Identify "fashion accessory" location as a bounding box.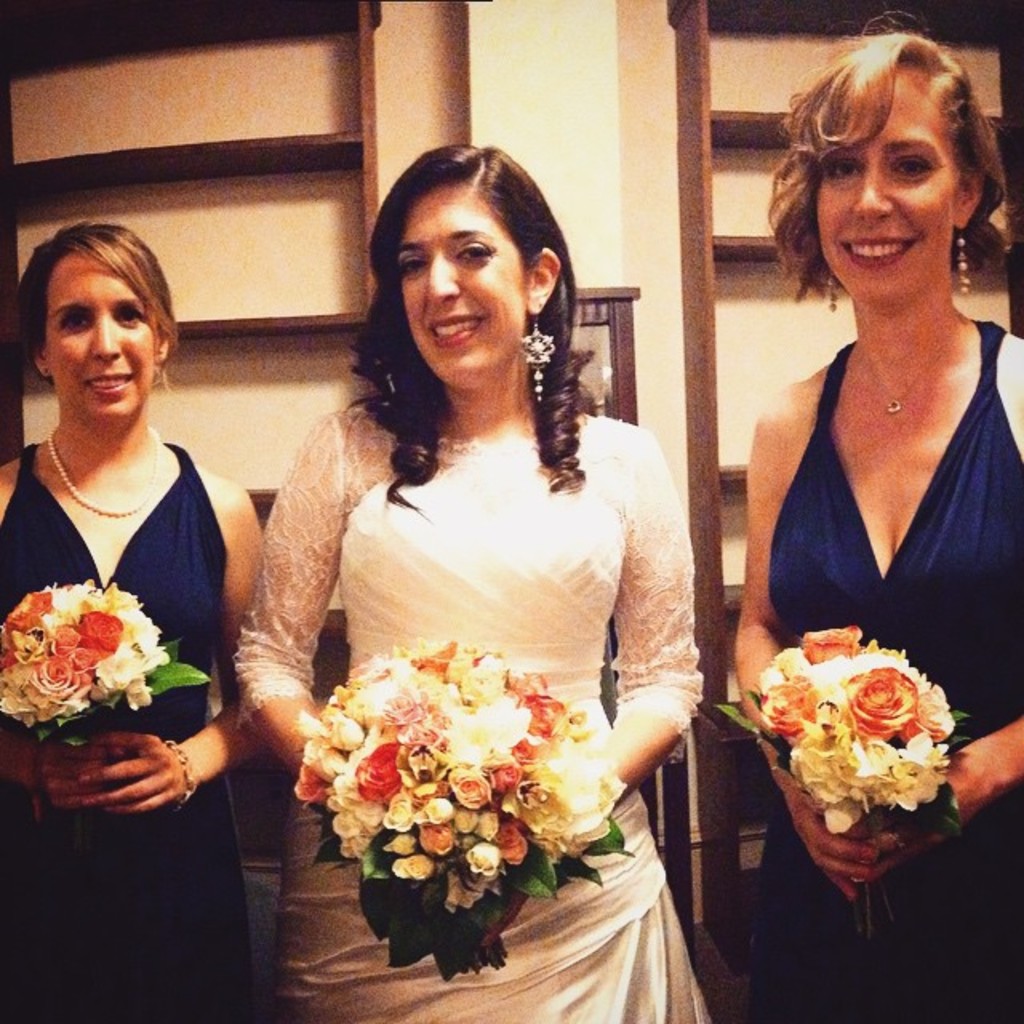
box=[830, 272, 834, 312].
